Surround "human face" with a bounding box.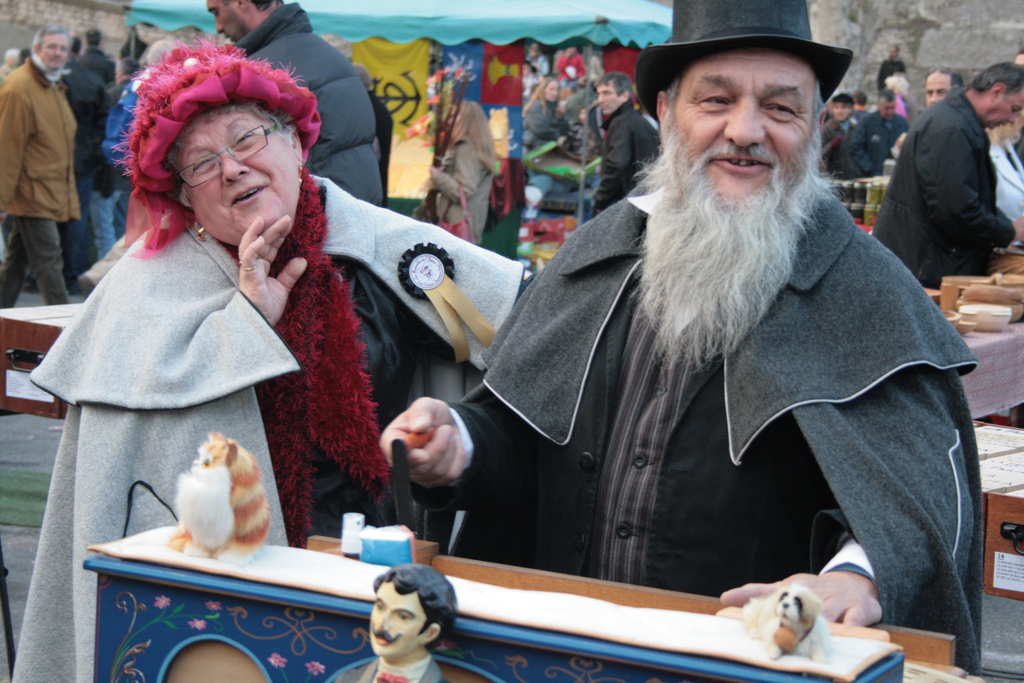
box=[170, 108, 297, 250].
